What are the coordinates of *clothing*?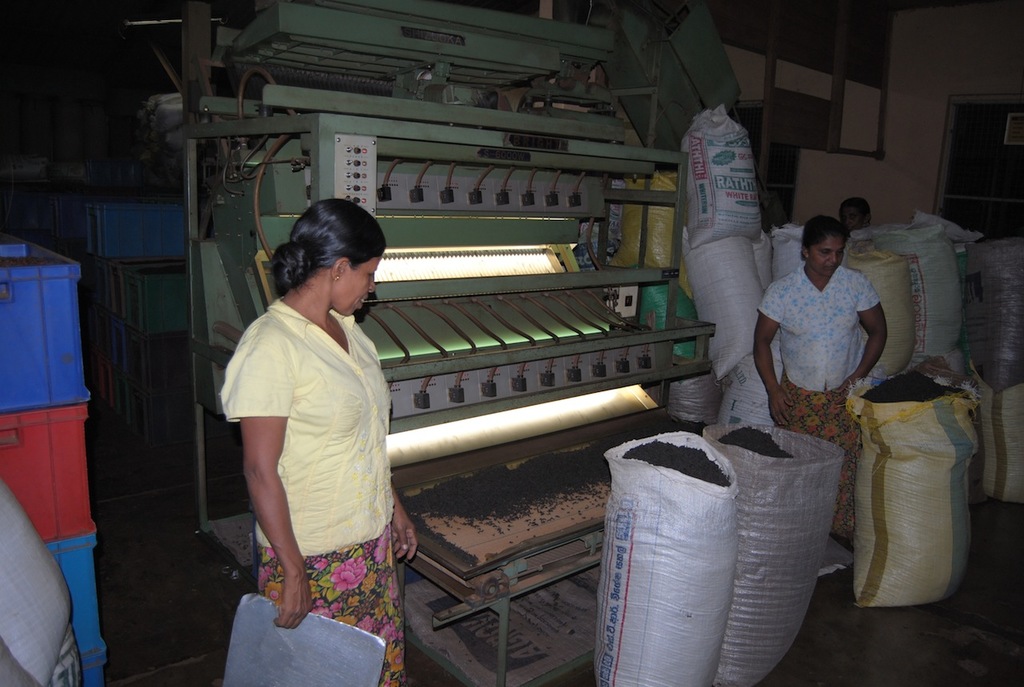
left=782, top=393, right=862, bottom=540.
